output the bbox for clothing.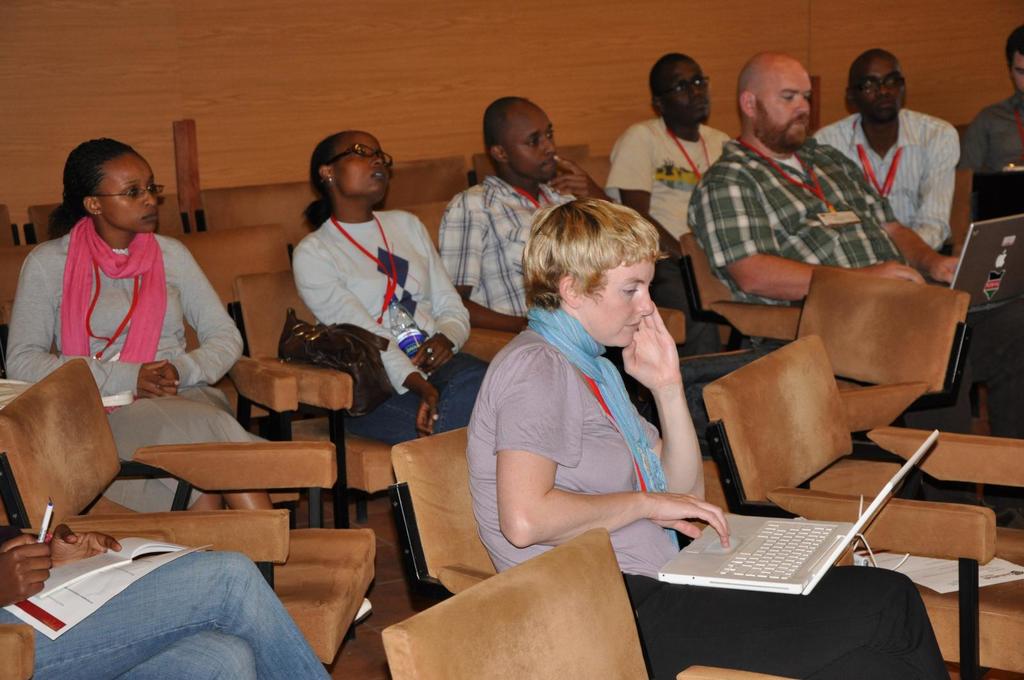
bbox(6, 217, 271, 517).
